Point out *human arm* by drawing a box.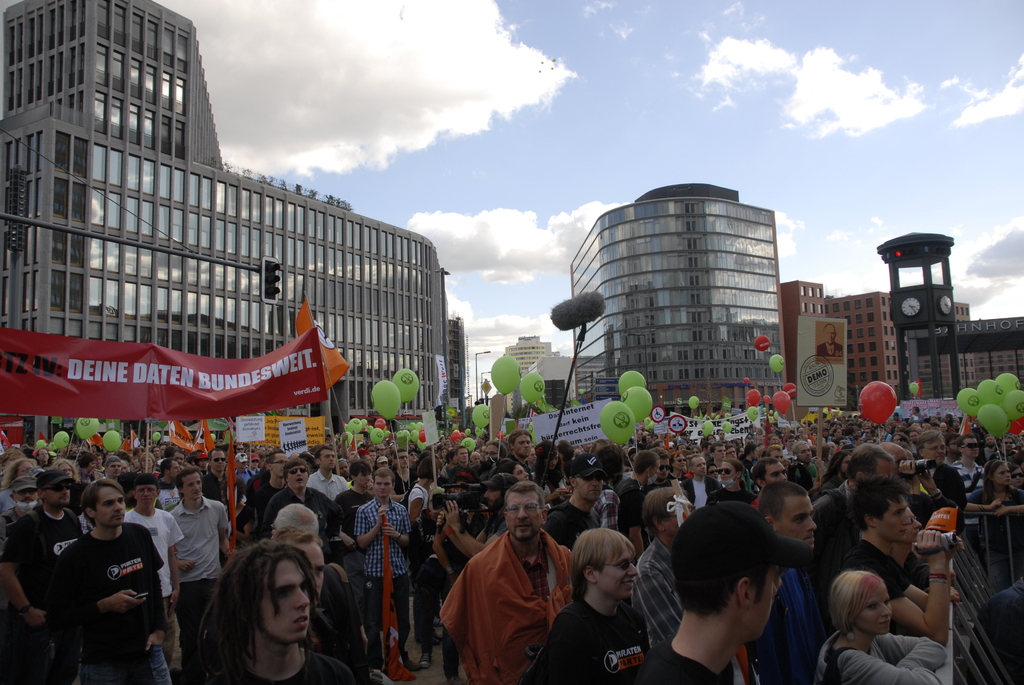
143 620 173 649.
